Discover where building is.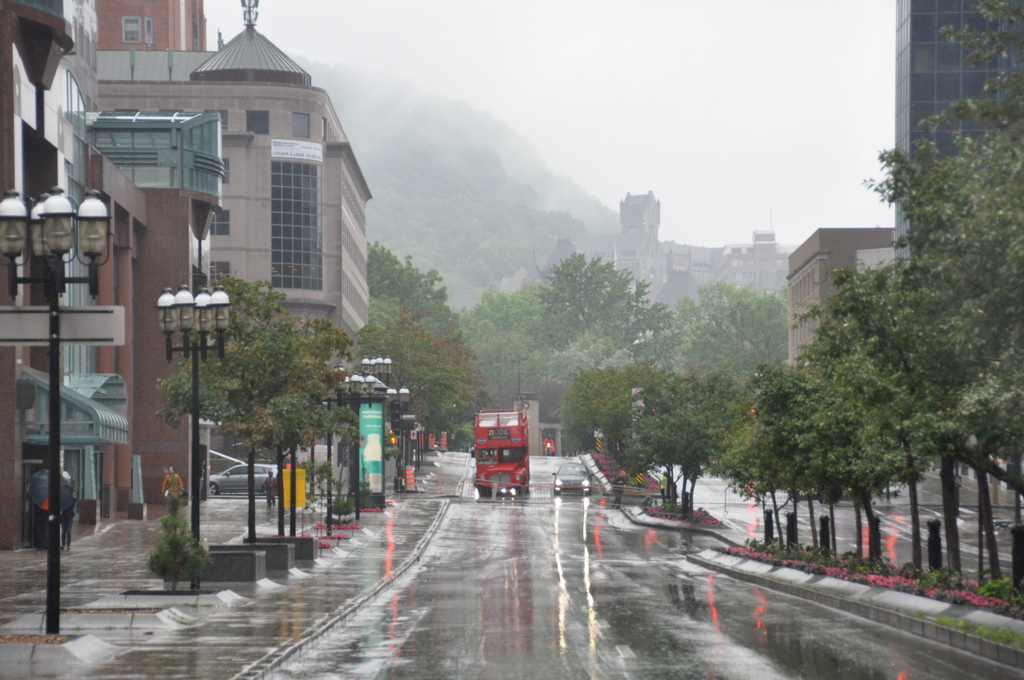
Discovered at 0/4/224/553.
